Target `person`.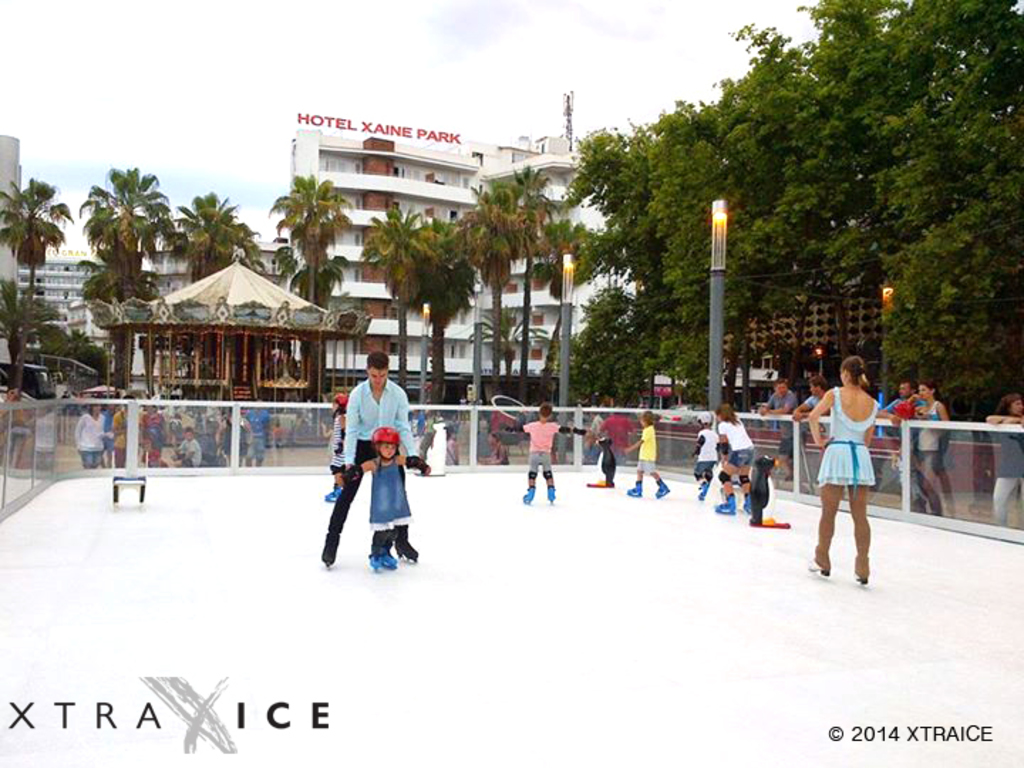
Target region: detection(742, 374, 795, 471).
